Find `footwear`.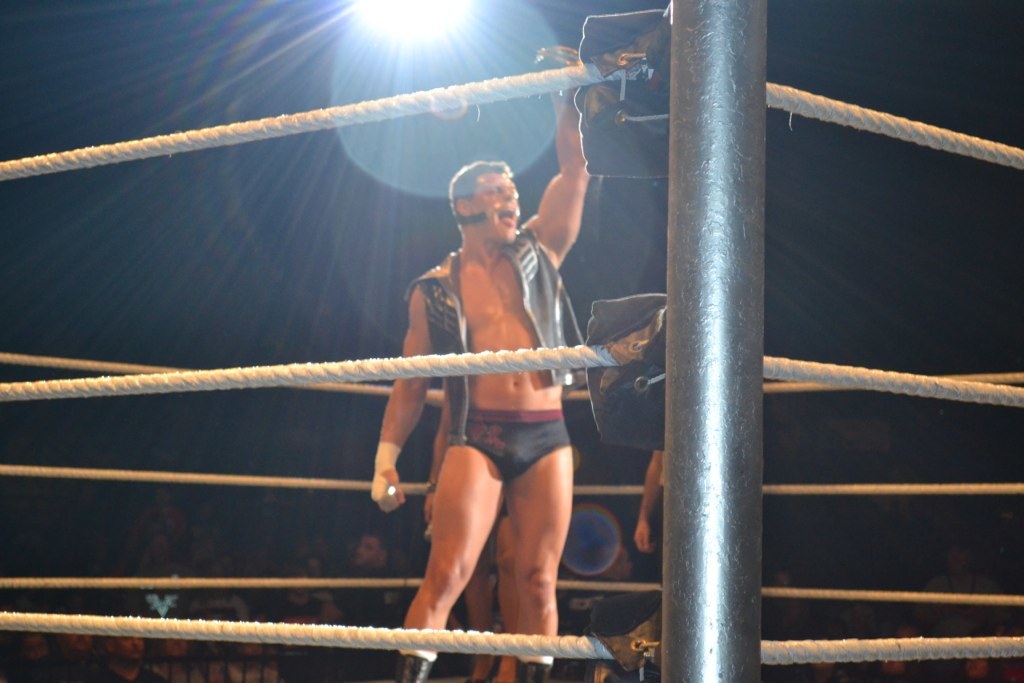
Rect(517, 655, 549, 682).
